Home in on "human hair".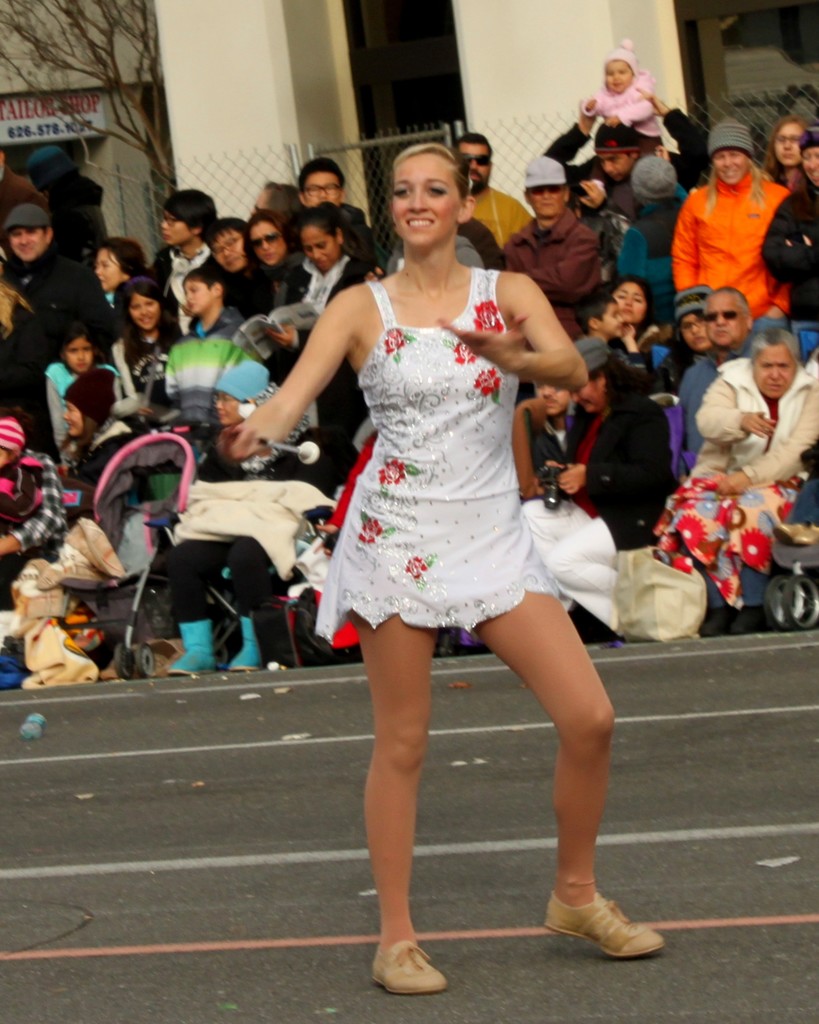
Homed in at {"left": 572, "top": 289, "right": 617, "bottom": 340}.
